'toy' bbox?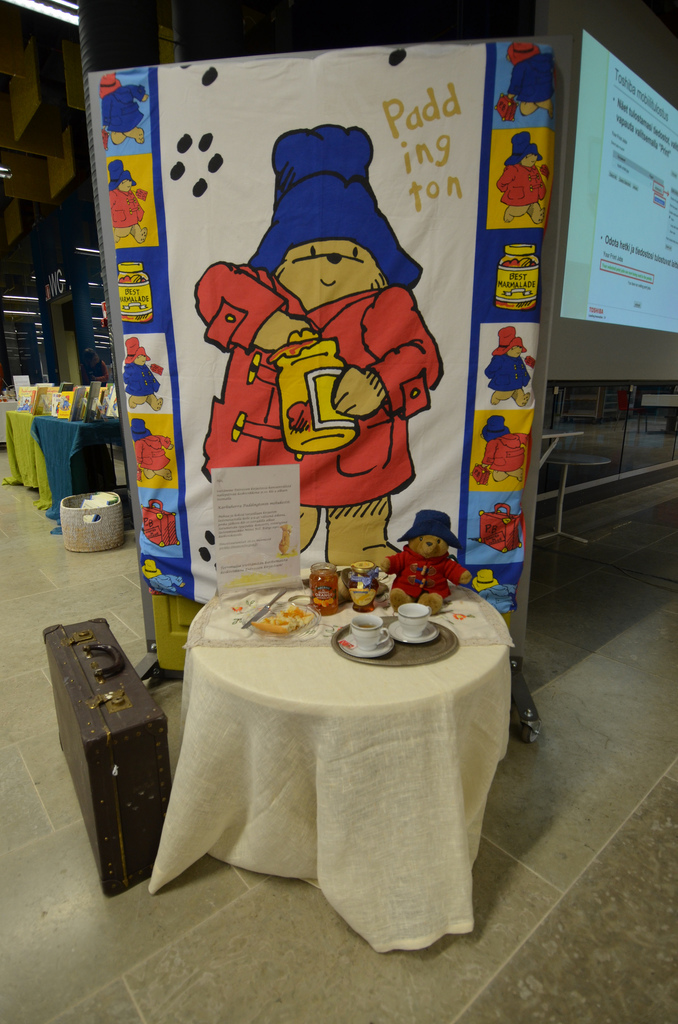
x1=483 y1=47 x2=572 y2=138
